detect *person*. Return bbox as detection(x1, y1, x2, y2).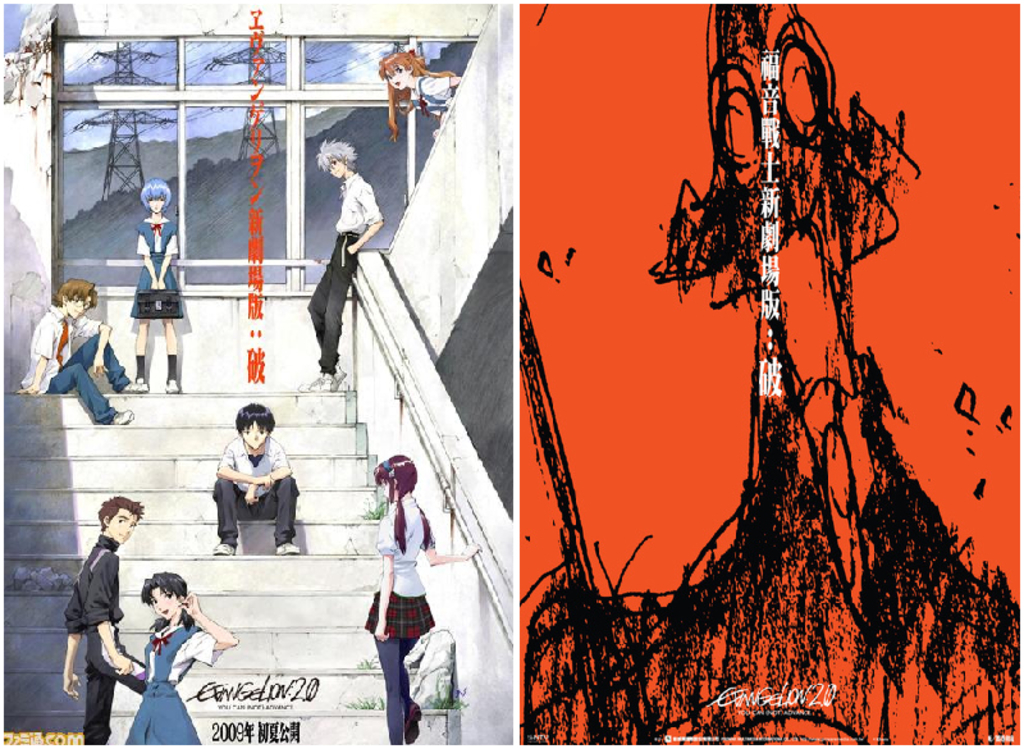
detection(210, 405, 305, 557).
